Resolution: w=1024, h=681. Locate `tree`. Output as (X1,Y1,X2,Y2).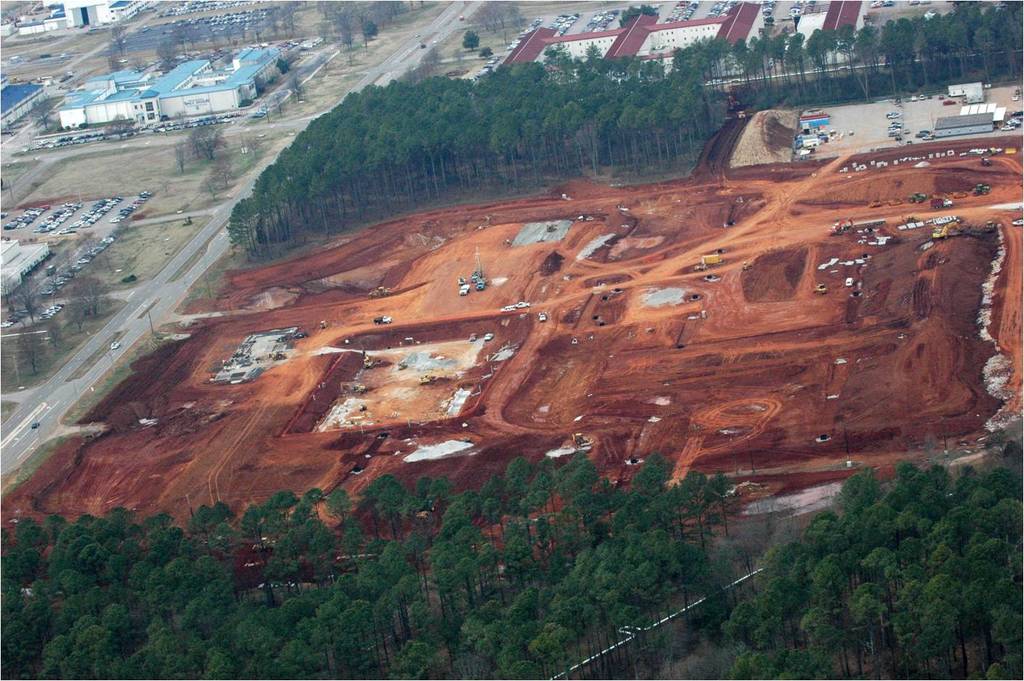
(453,22,481,60).
